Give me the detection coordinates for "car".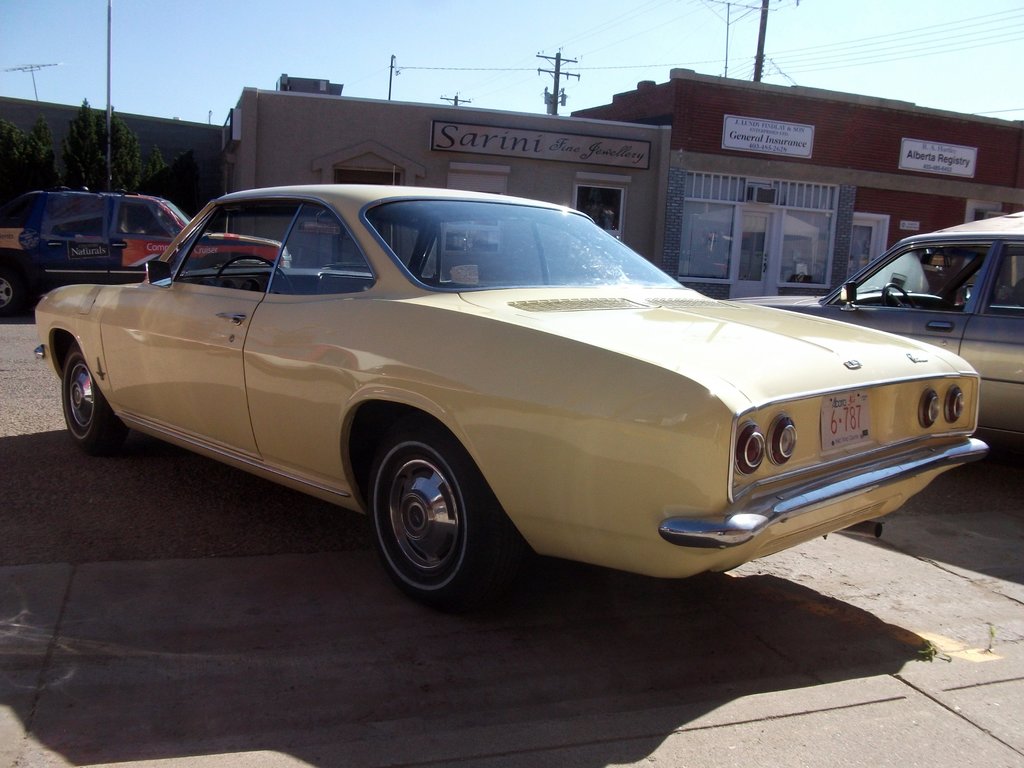
bbox(0, 185, 292, 312).
